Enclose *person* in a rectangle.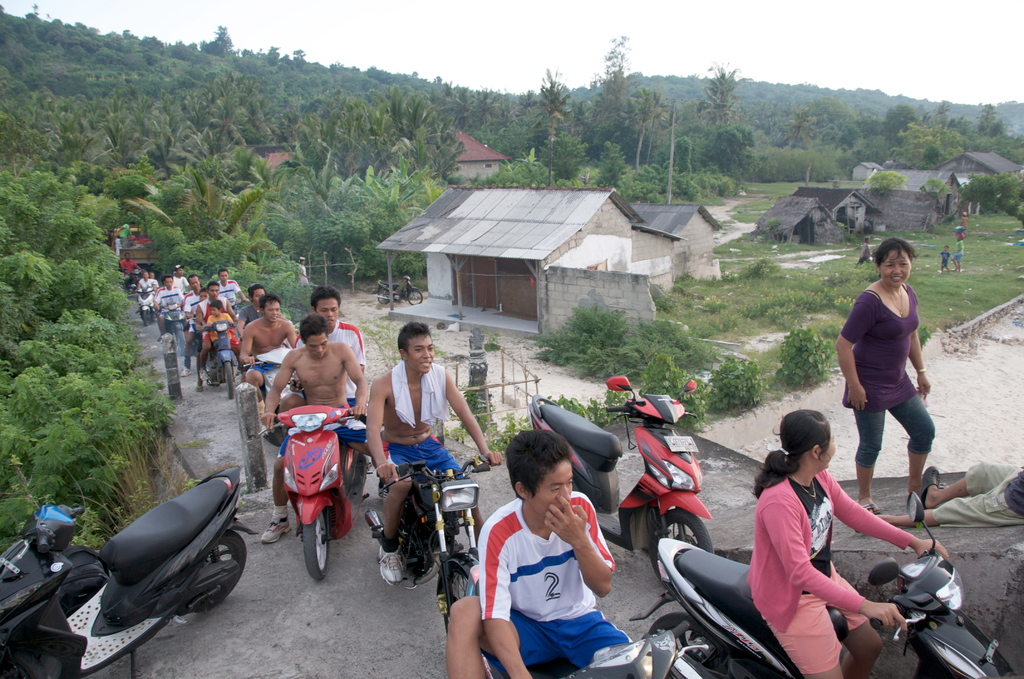
detection(141, 266, 288, 404).
